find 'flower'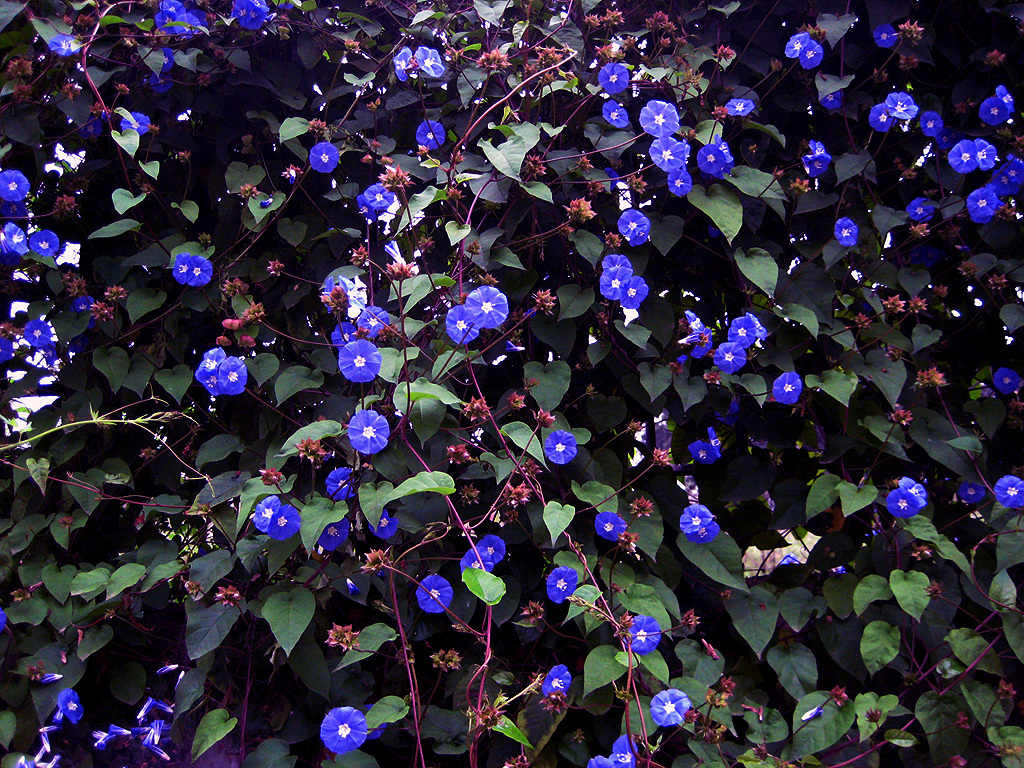
<bbox>534, 411, 553, 426</bbox>
